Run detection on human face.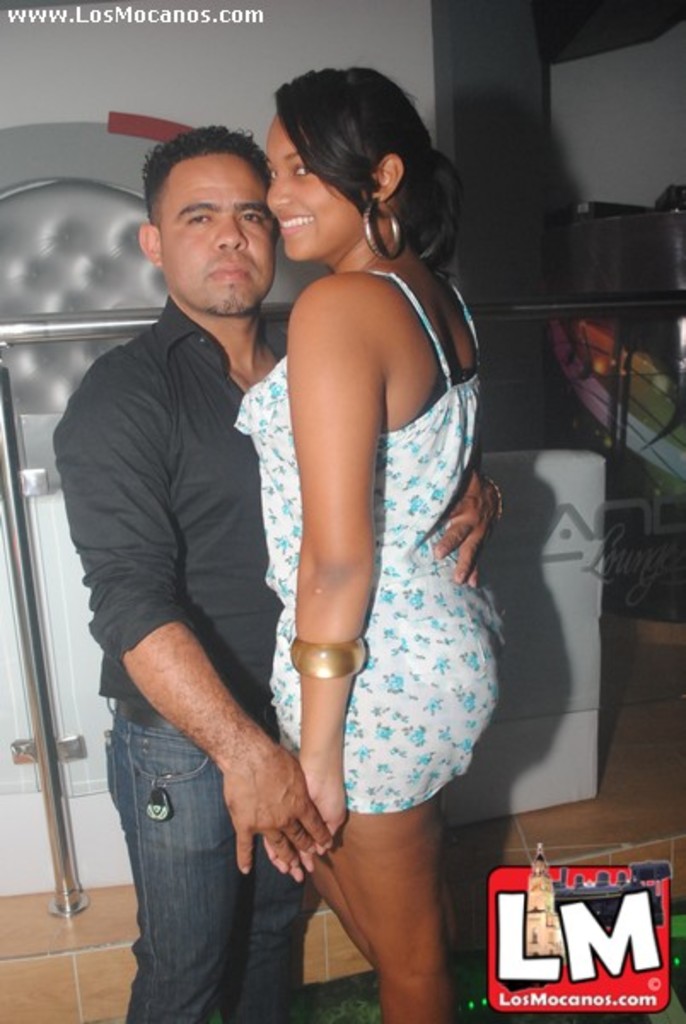
Result: <bbox>160, 160, 270, 319</bbox>.
